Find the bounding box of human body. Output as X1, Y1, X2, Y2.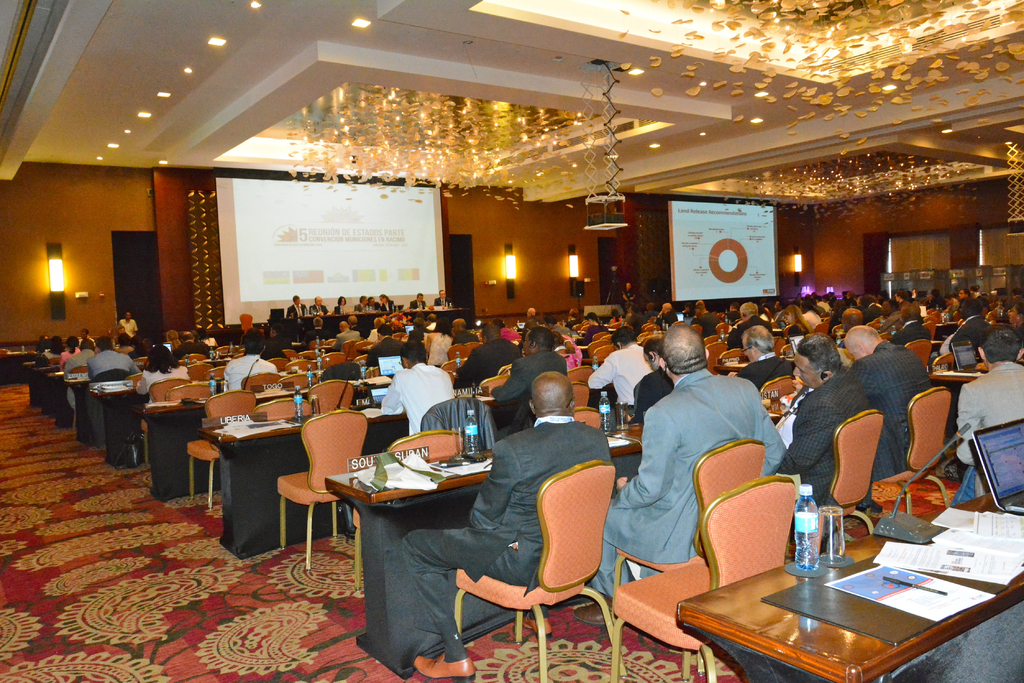
576, 322, 785, 618.
